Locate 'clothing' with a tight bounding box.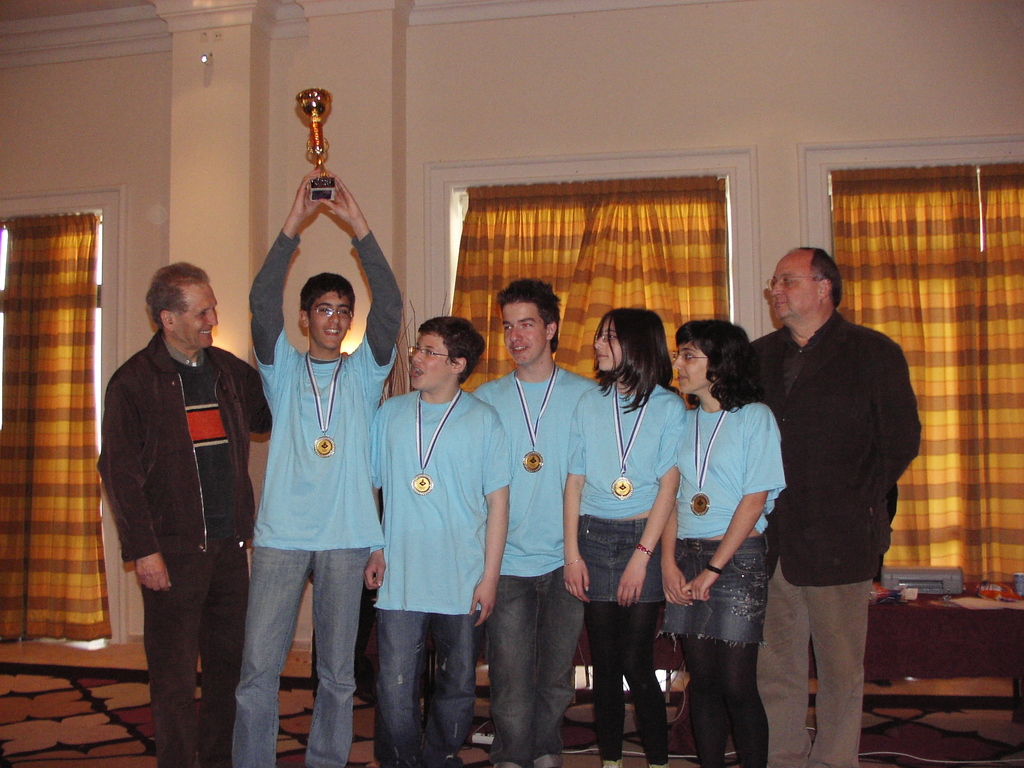
252, 172, 413, 552.
